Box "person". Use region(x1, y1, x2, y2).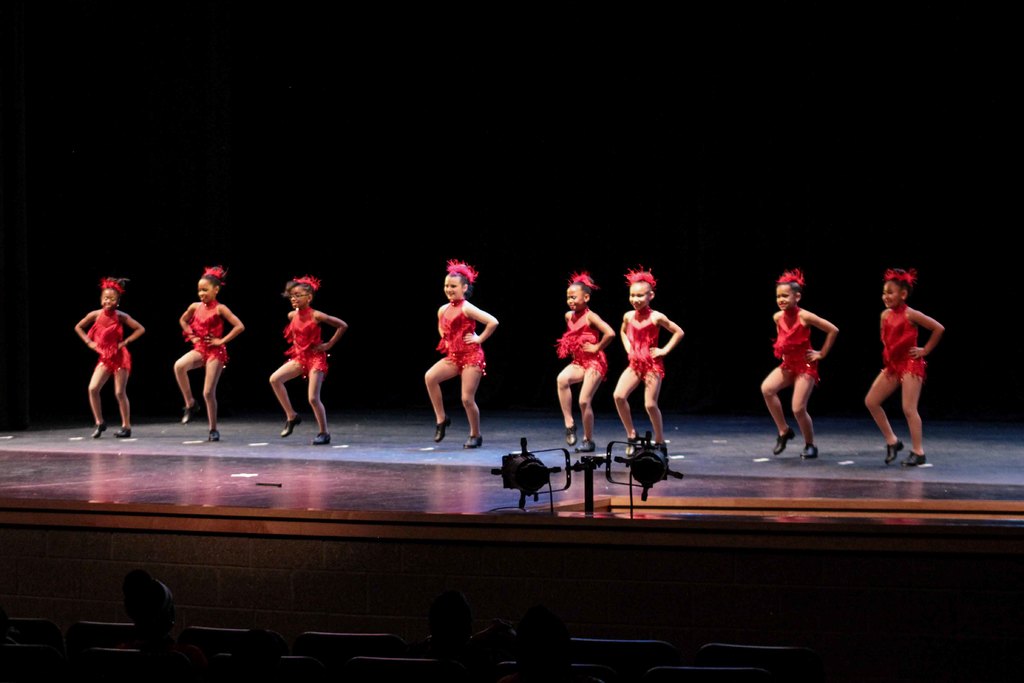
region(758, 265, 838, 458).
